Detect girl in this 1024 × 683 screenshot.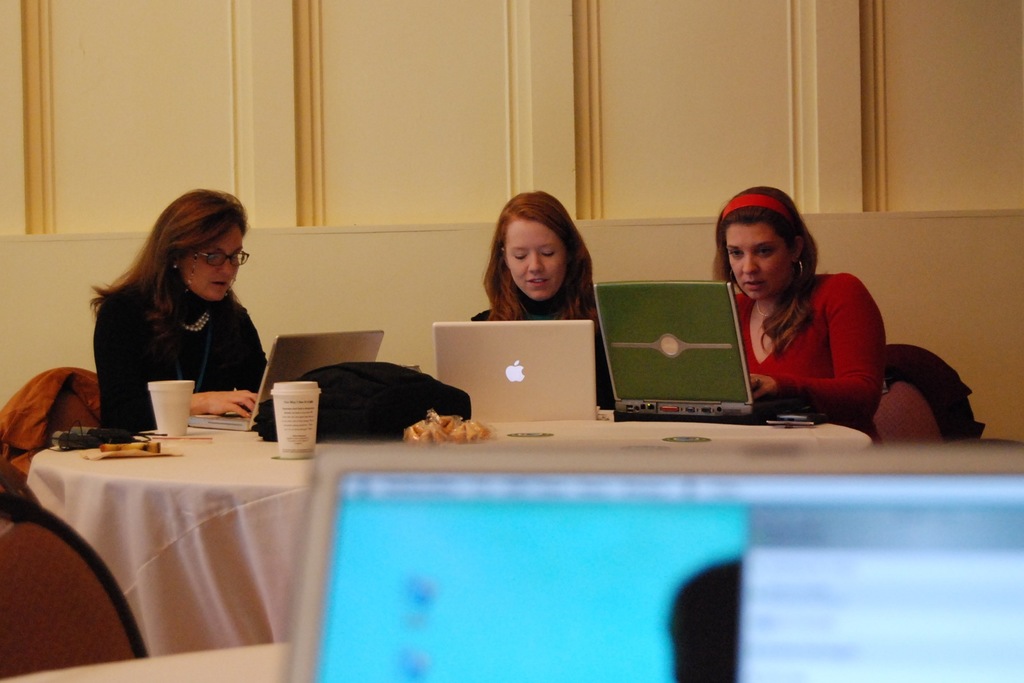
Detection: (x1=715, y1=187, x2=881, y2=433).
